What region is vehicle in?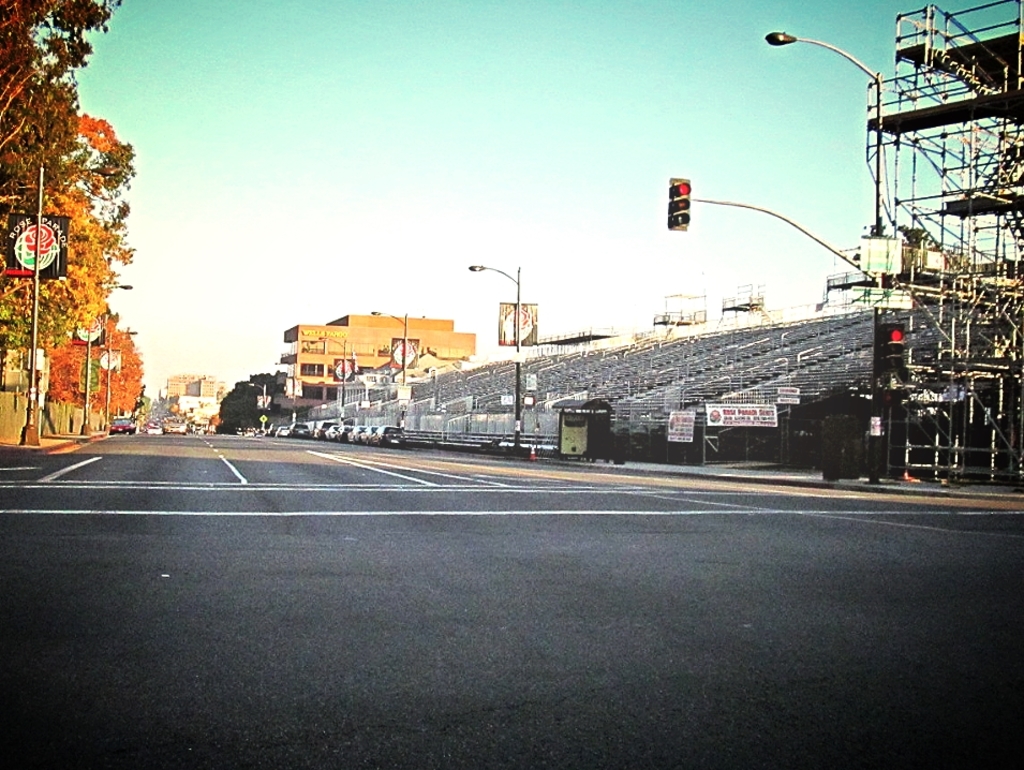
(left=104, top=413, right=135, bottom=436).
